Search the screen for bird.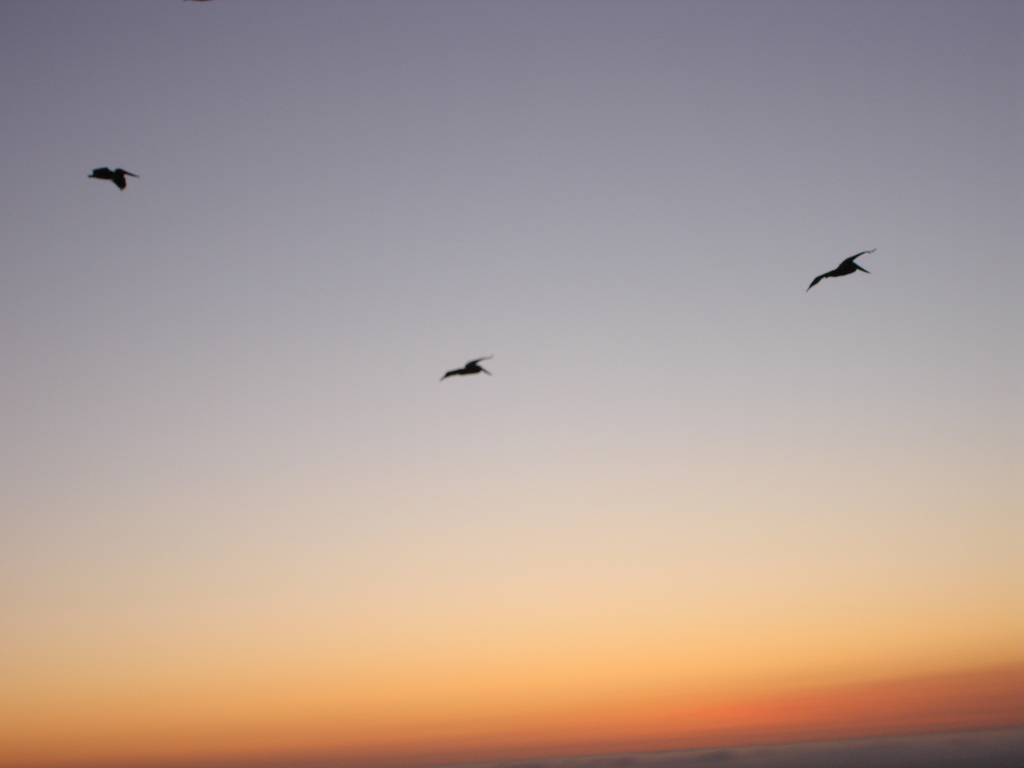
Found at select_region(90, 167, 143, 195).
